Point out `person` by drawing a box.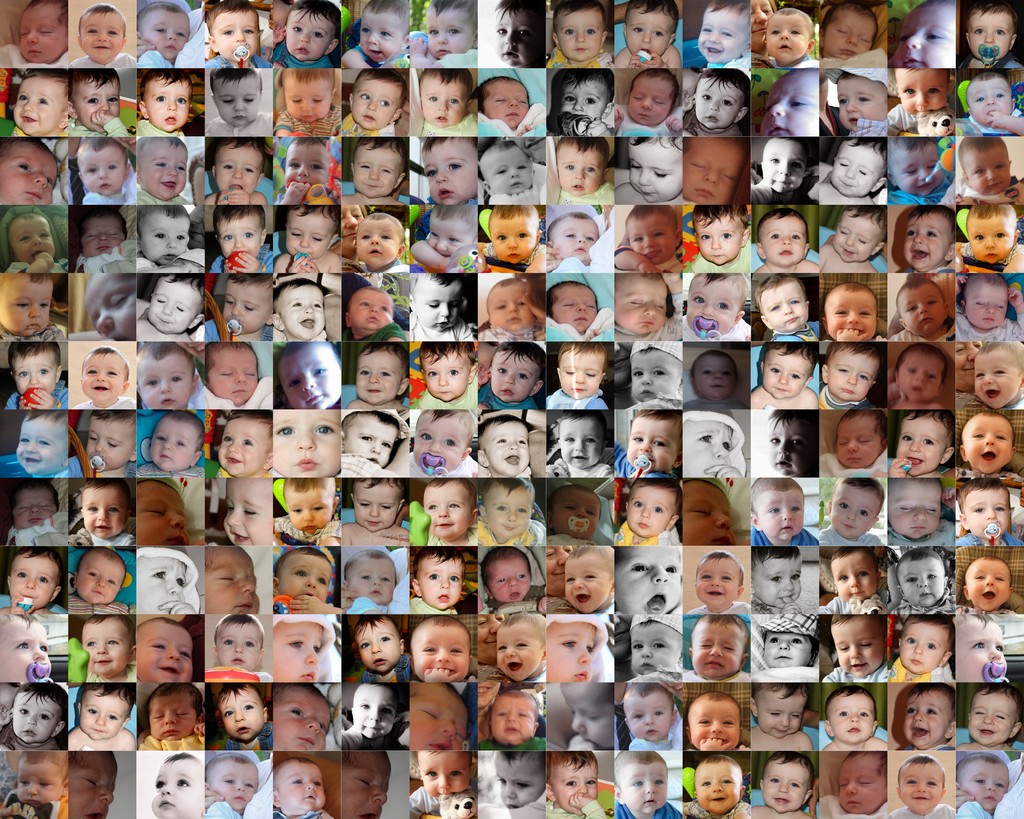
Rect(69, 411, 136, 479).
